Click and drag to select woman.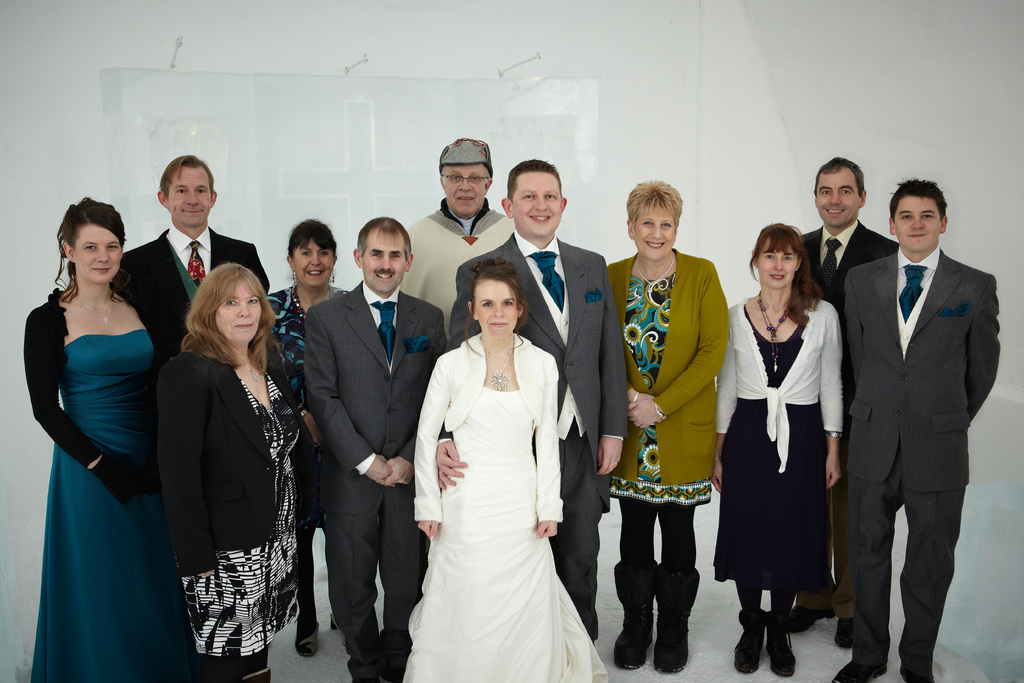
Selection: pyautogui.locateOnScreen(397, 232, 599, 674).
